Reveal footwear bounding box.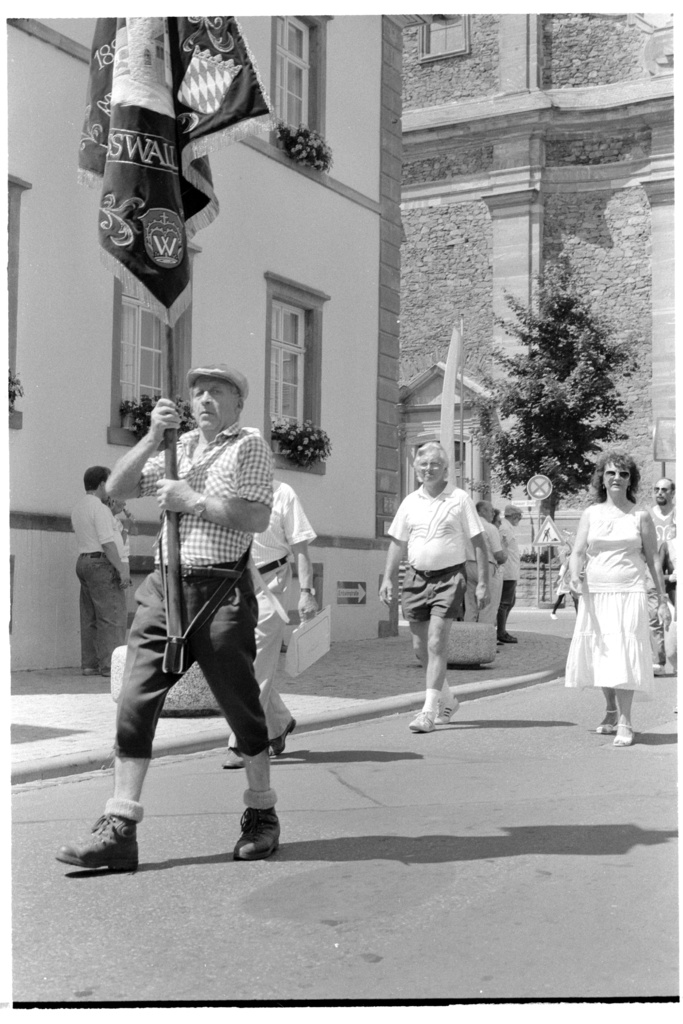
Revealed: 449,692,461,710.
